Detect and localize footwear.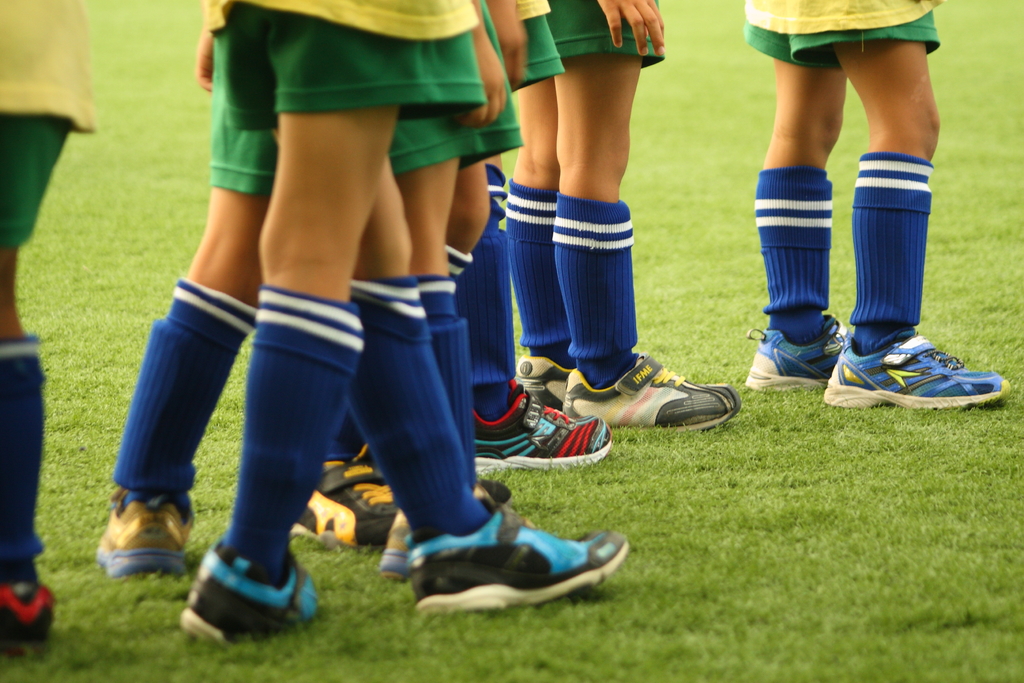
Localized at {"left": 561, "top": 361, "right": 750, "bottom": 440}.
